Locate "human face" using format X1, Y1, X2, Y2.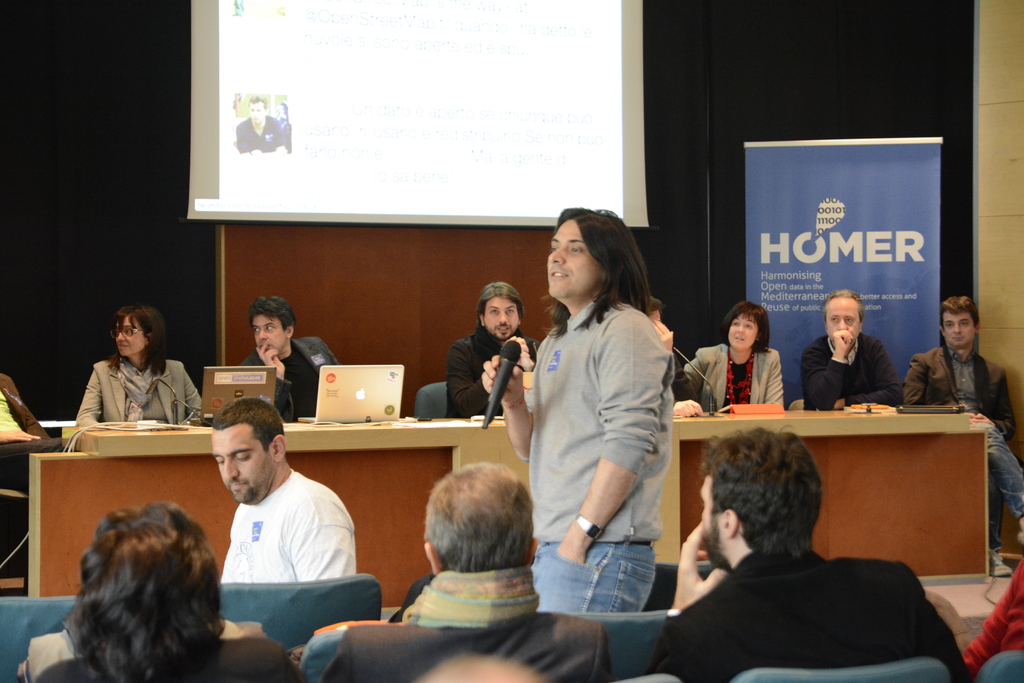
826, 297, 859, 343.
